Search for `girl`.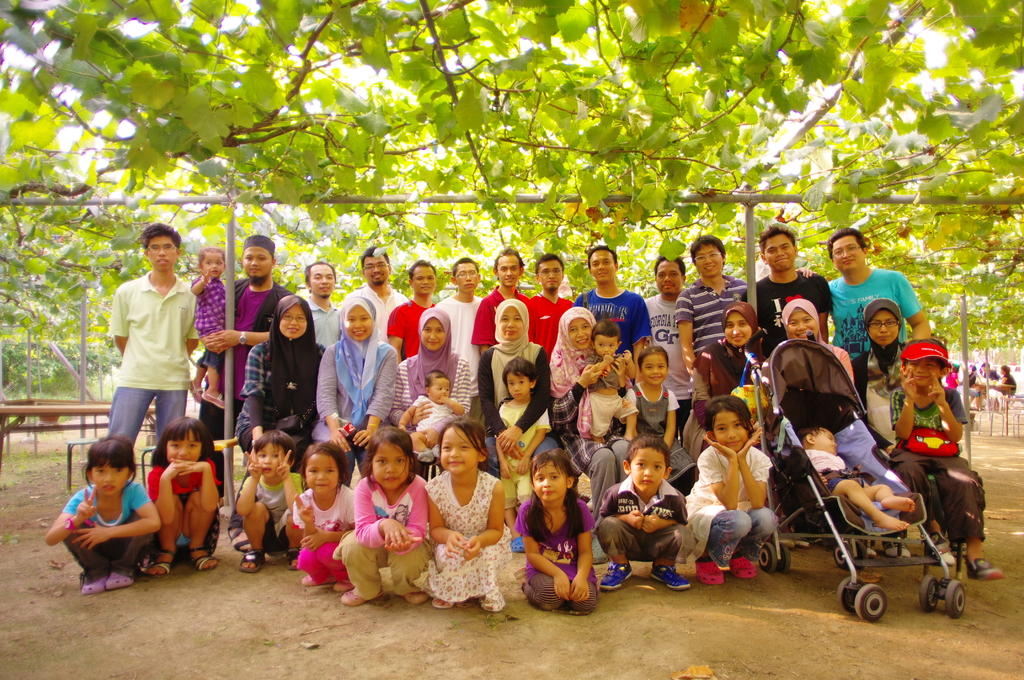
Found at Rect(319, 294, 398, 432).
